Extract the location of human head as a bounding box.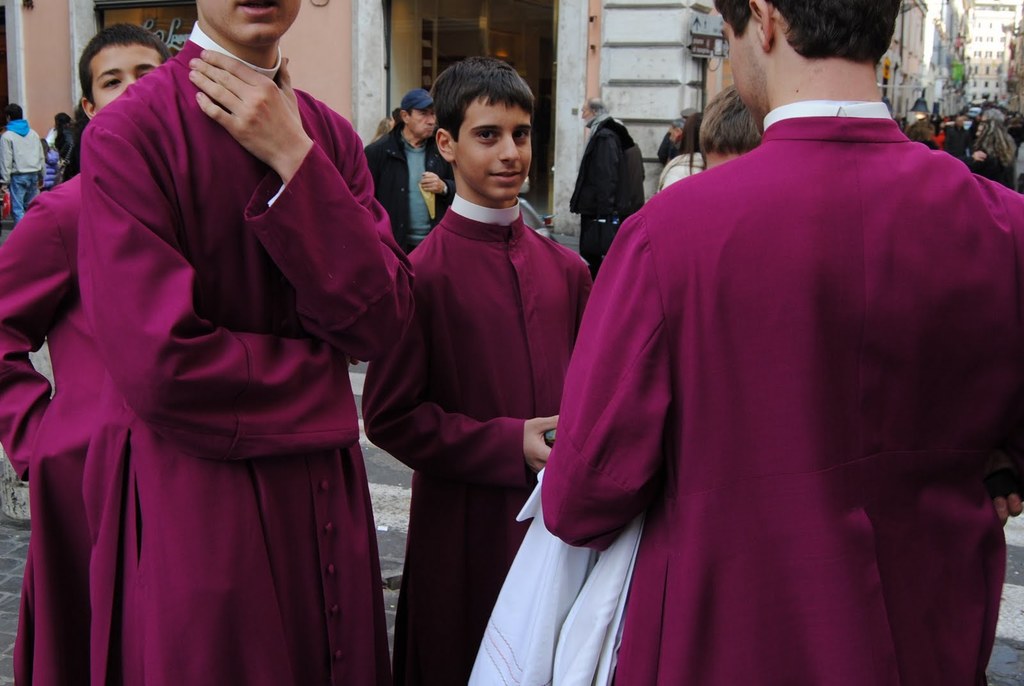
box=[52, 108, 78, 132].
